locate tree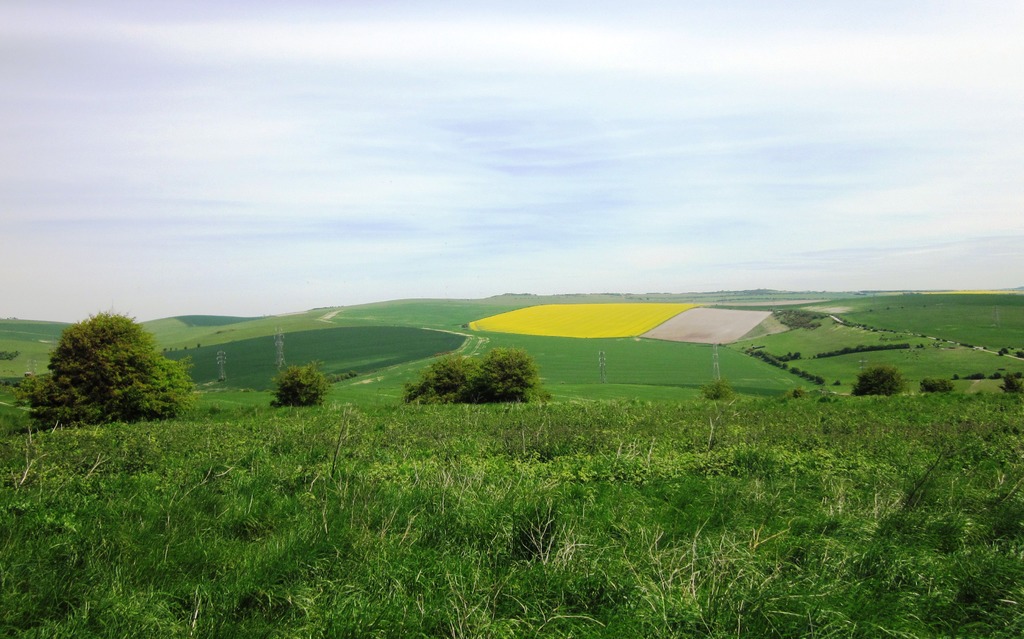
BBox(266, 355, 337, 412)
